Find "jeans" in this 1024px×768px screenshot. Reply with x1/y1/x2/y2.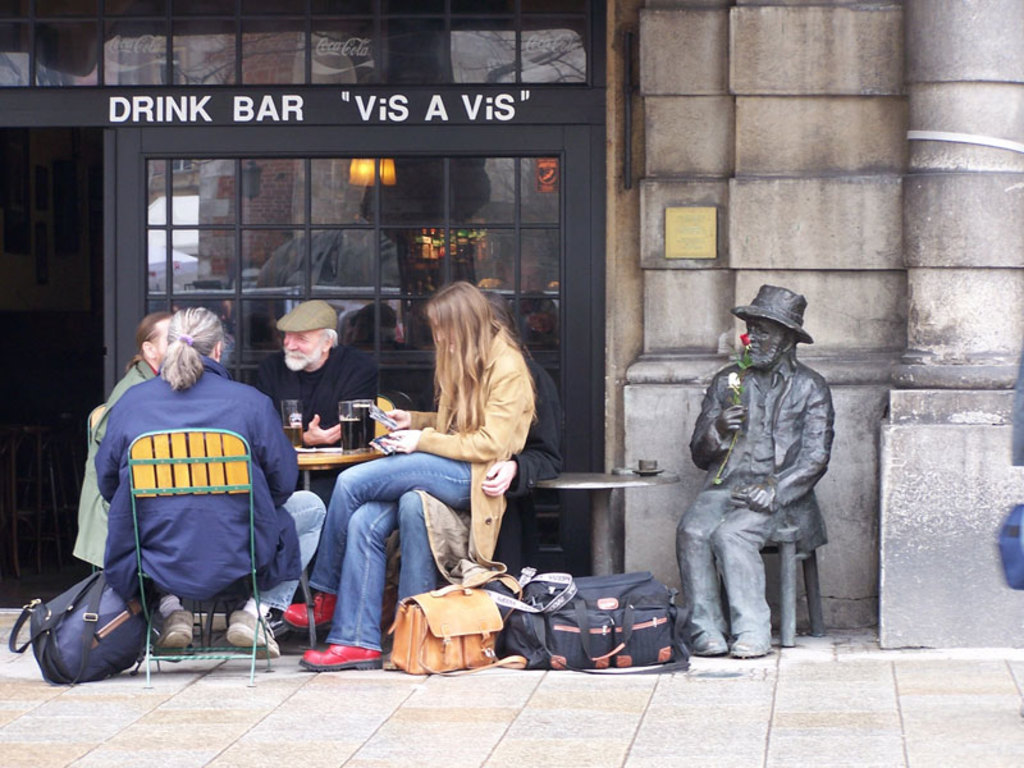
326/493/435/657.
